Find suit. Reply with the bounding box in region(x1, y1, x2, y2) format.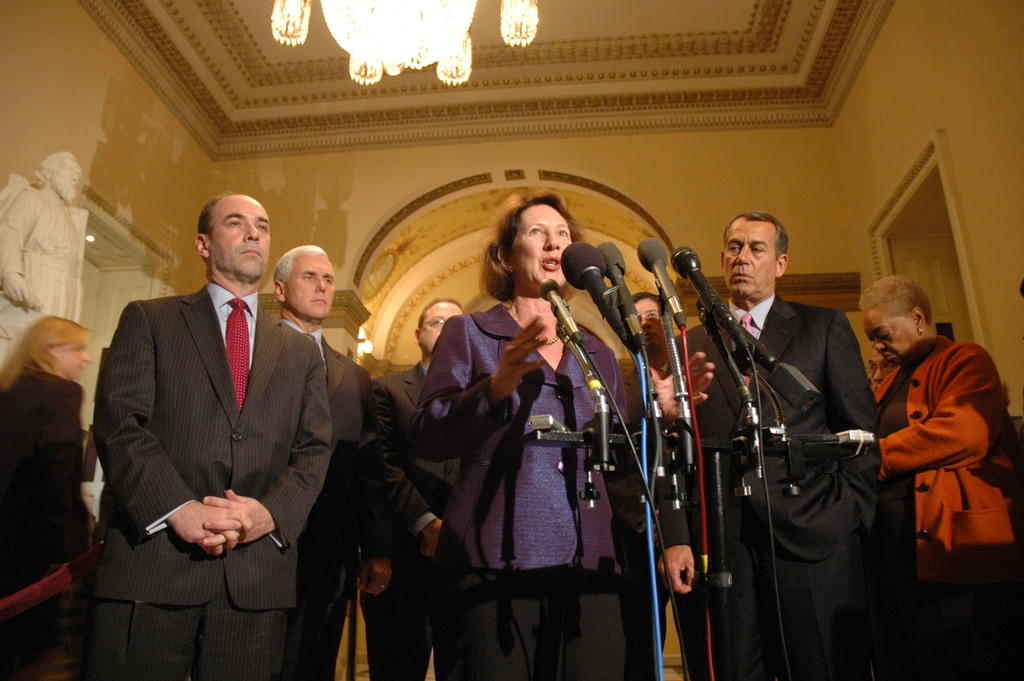
region(278, 320, 397, 680).
